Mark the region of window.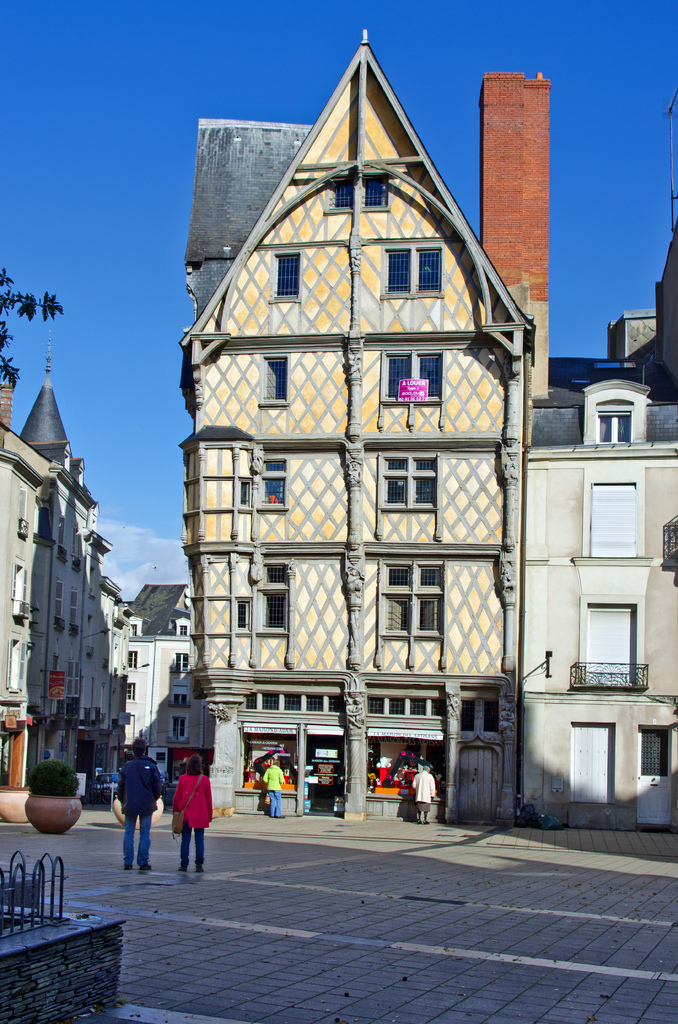
Region: x1=377 y1=356 x2=445 y2=404.
